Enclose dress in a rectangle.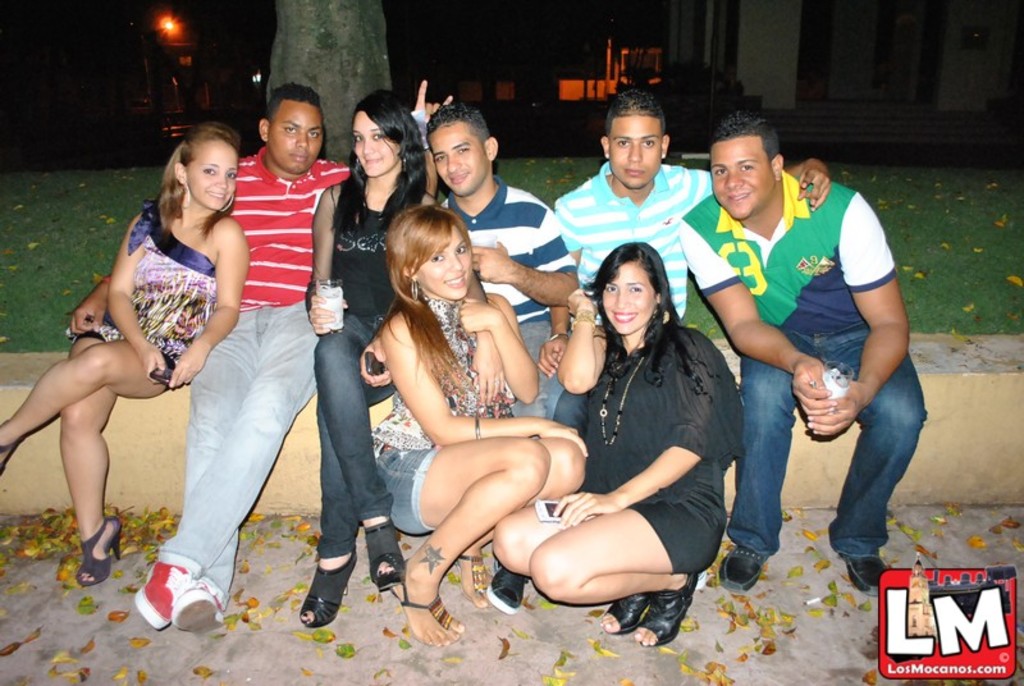
bbox(67, 203, 216, 390).
